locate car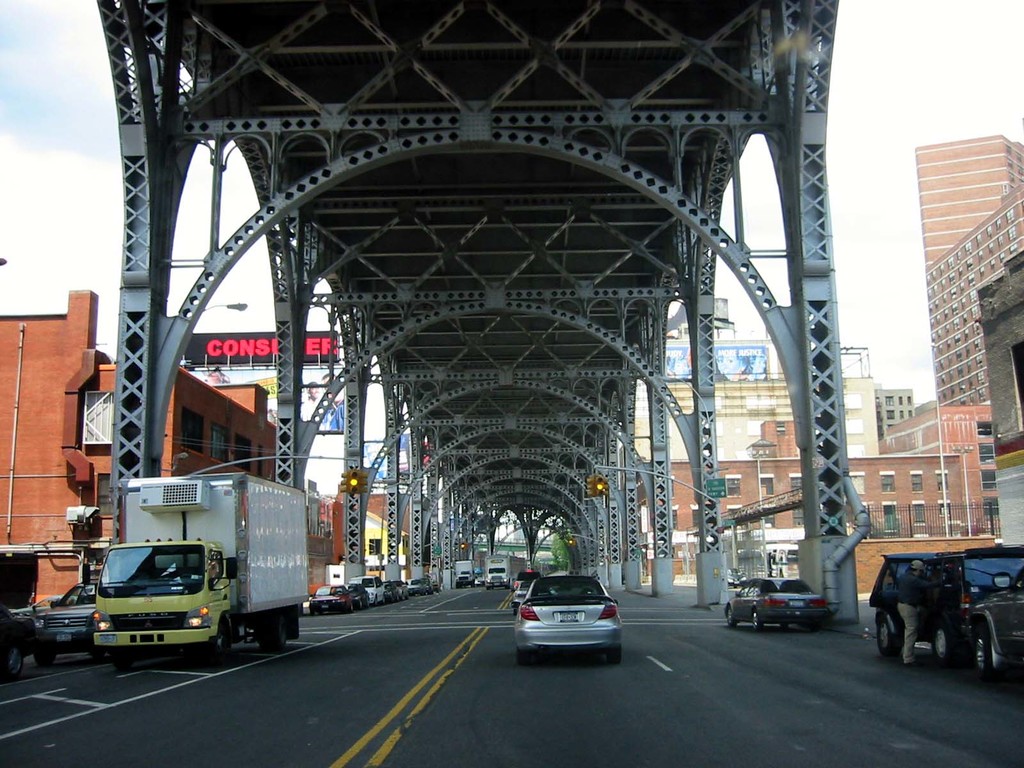
detection(456, 570, 474, 589)
